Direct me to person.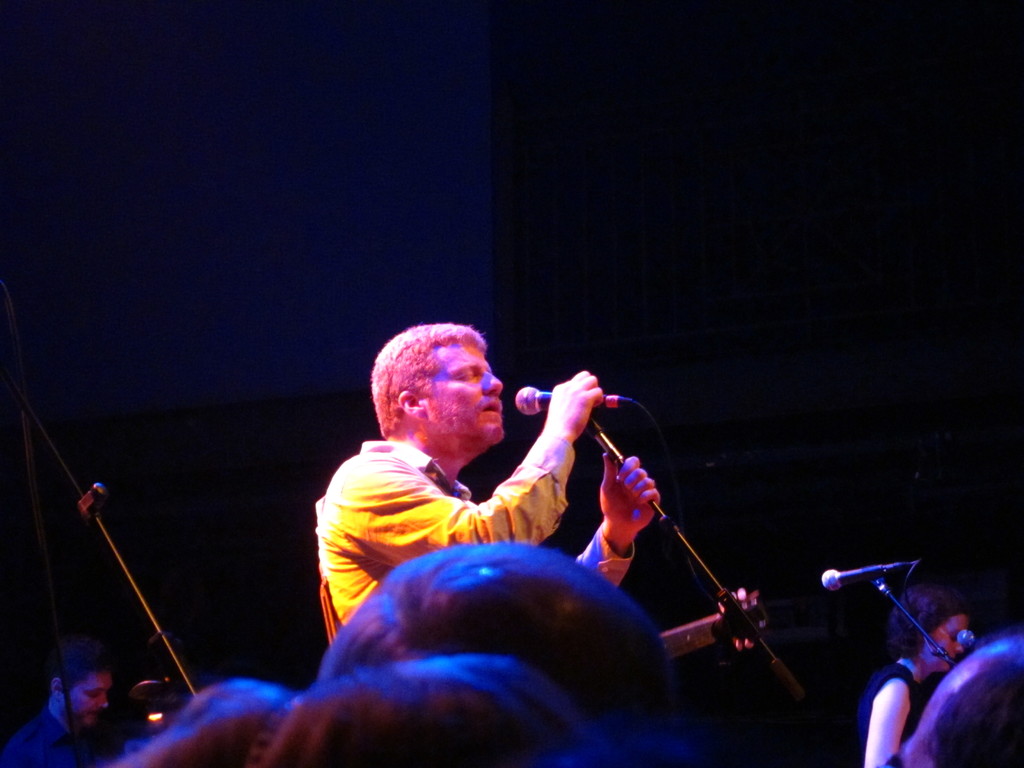
Direction: 298, 330, 647, 646.
